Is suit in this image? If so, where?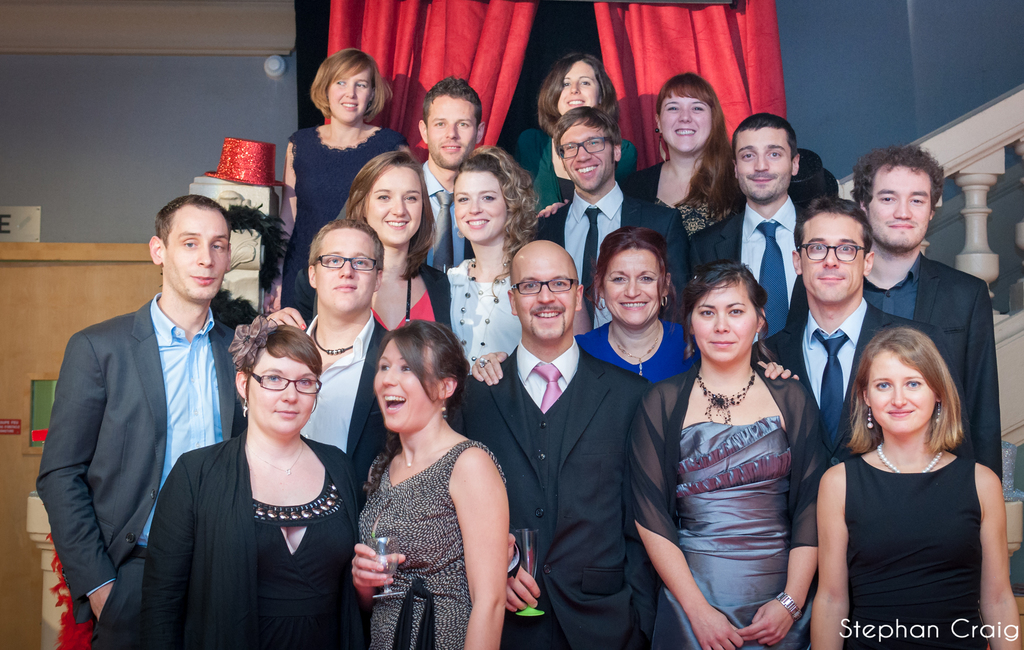
Yes, at bbox(786, 251, 1000, 498).
